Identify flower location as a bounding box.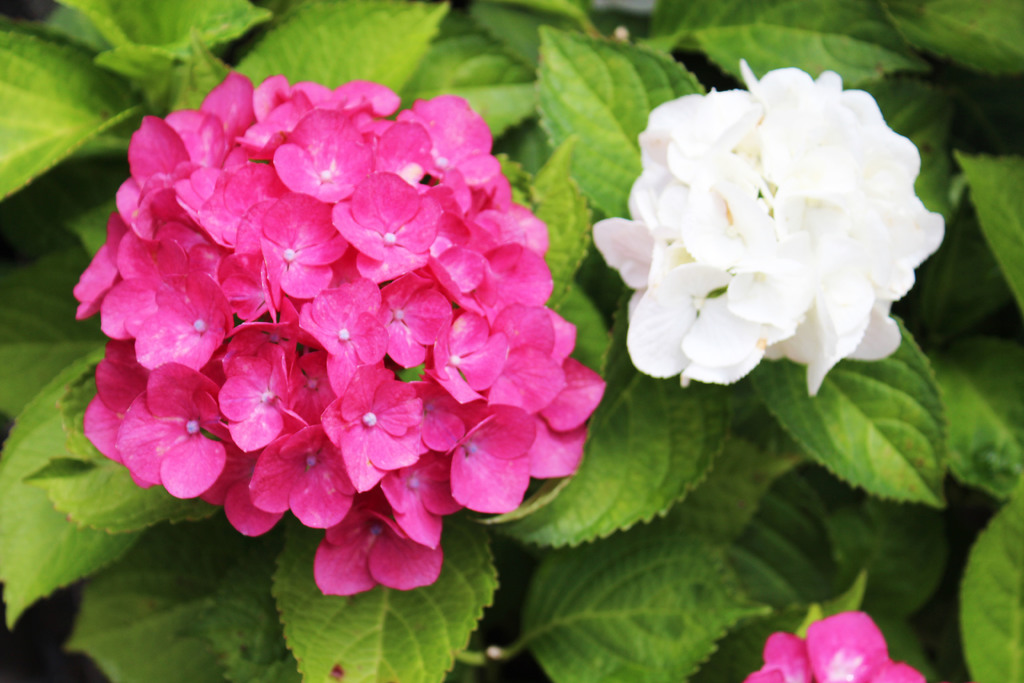
<box>742,612,923,682</box>.
